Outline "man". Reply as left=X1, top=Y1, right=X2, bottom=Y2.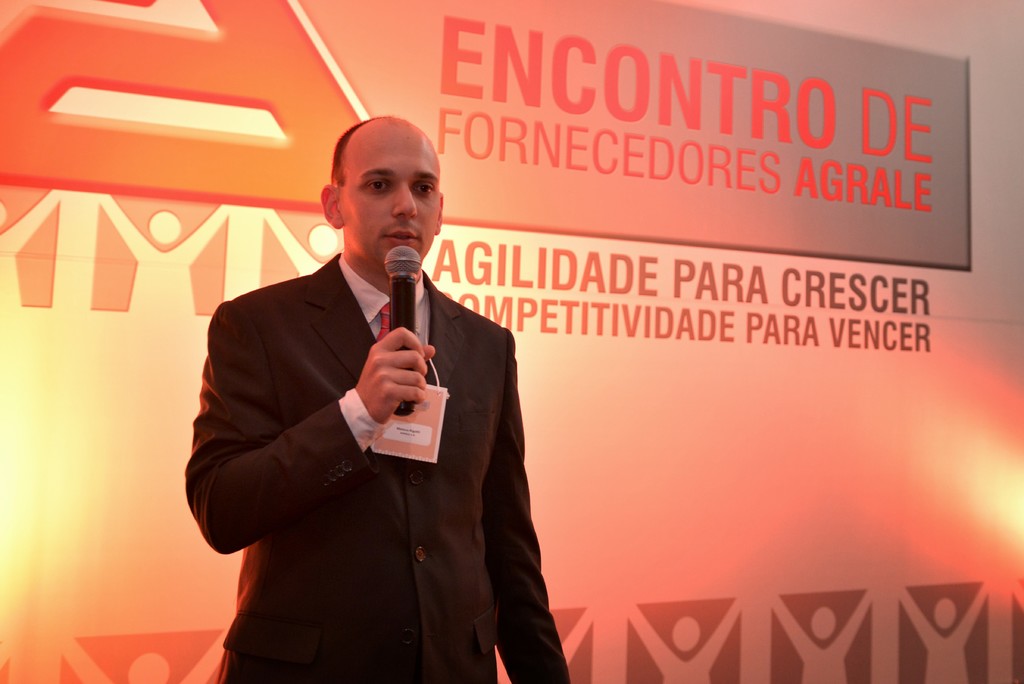
left=170, top=142, right=565, bottom=679.
